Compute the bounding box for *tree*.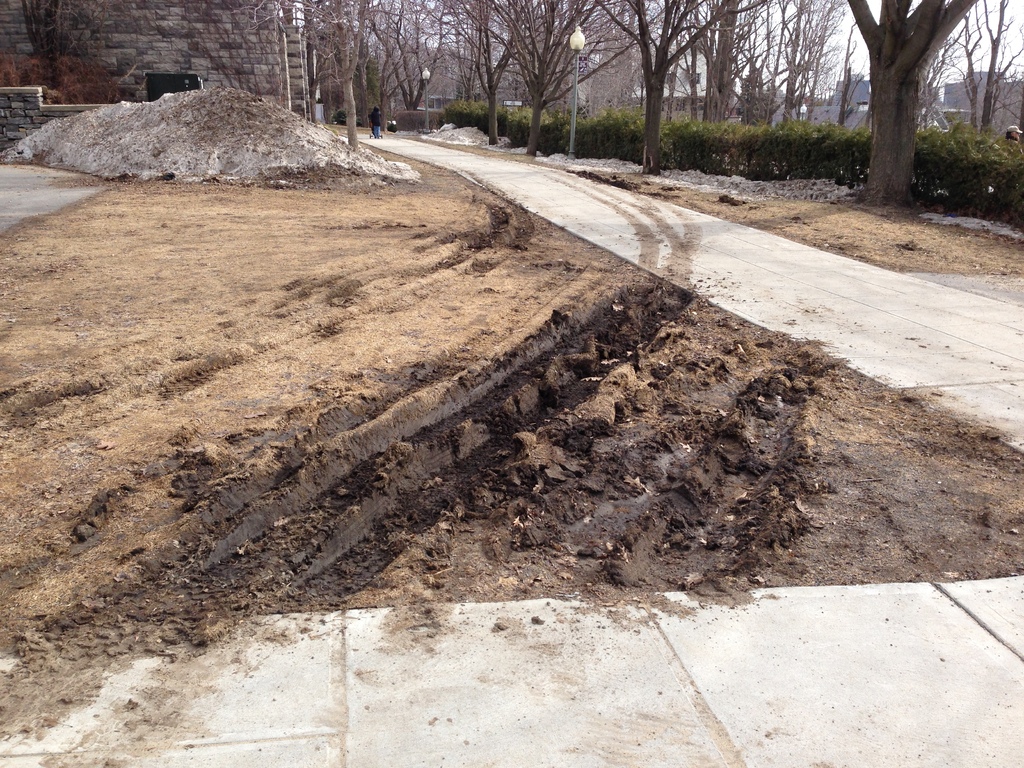
{"left": 824, "top": 0, "right": 979, "bottom": 185}.
